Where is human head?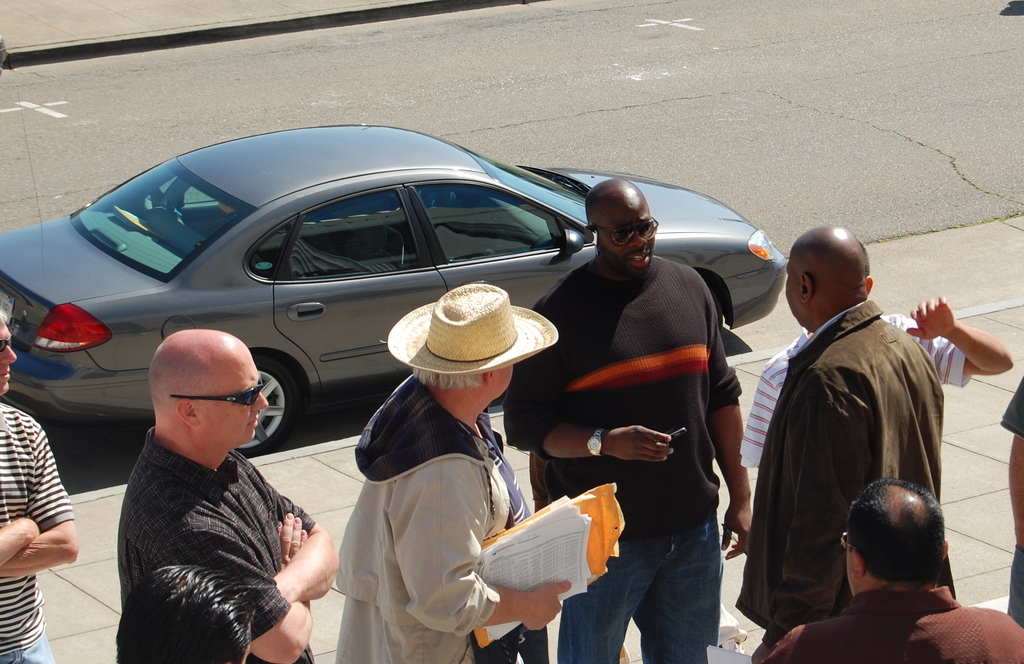
860 246 870 293.
